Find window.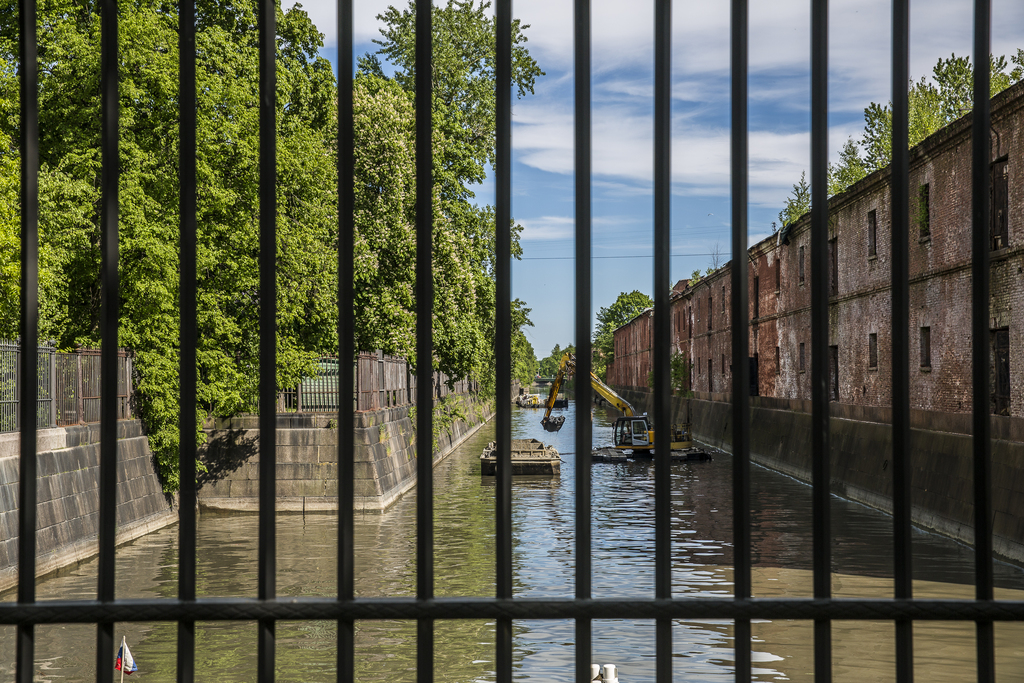
x1=920 y1=327 x2=929 y2=367.
